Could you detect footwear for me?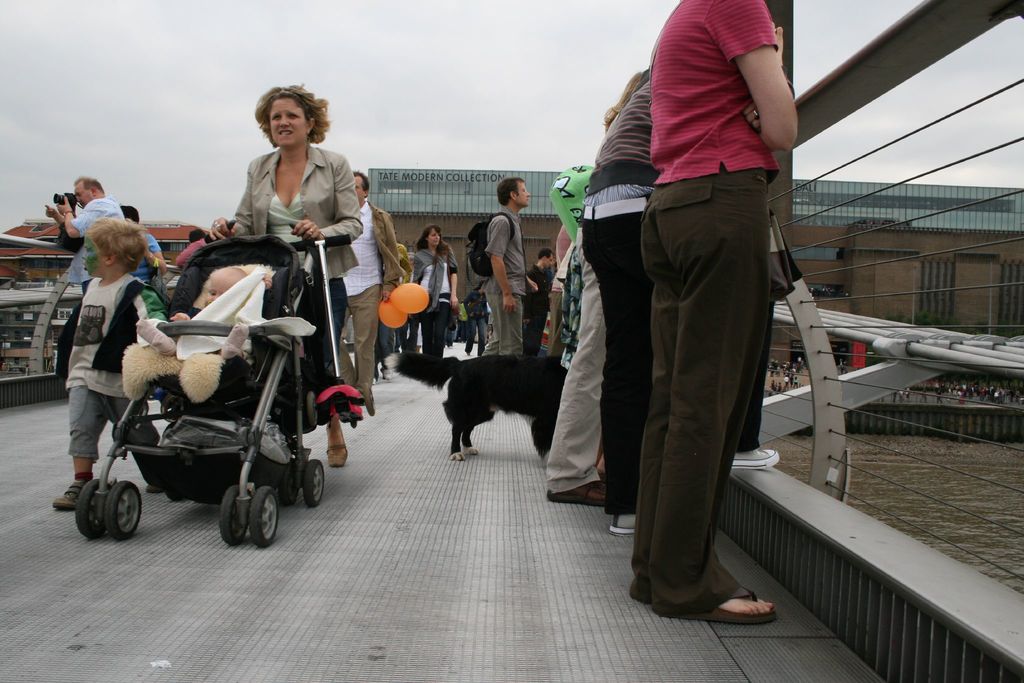
Detection result: detection(674, 580, 782, 627).
